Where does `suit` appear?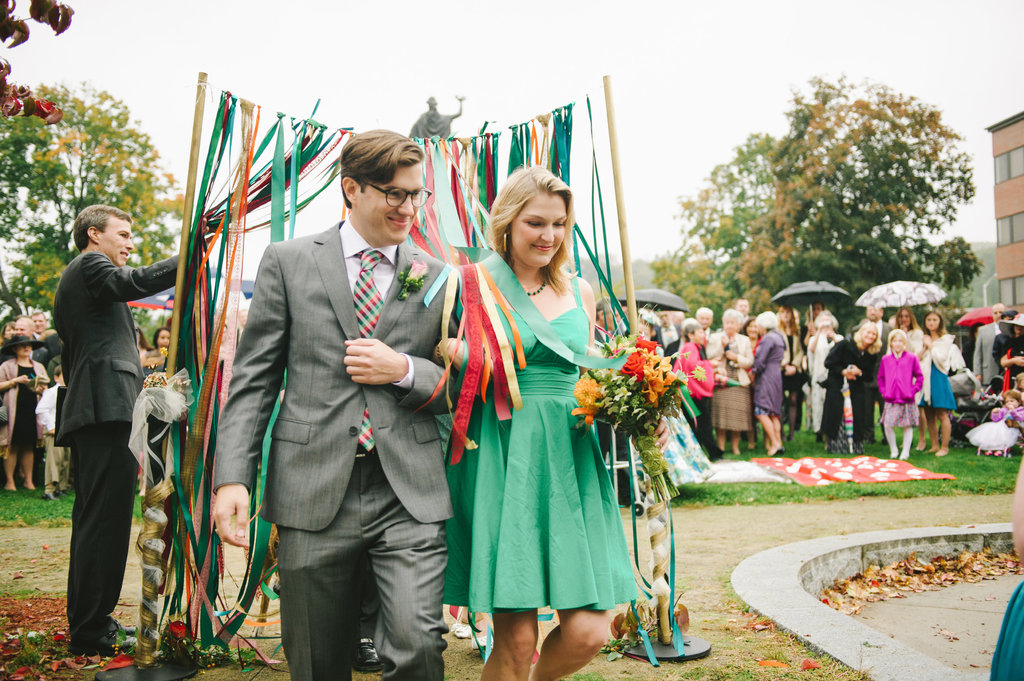
Appears at 56,251,203,655.
